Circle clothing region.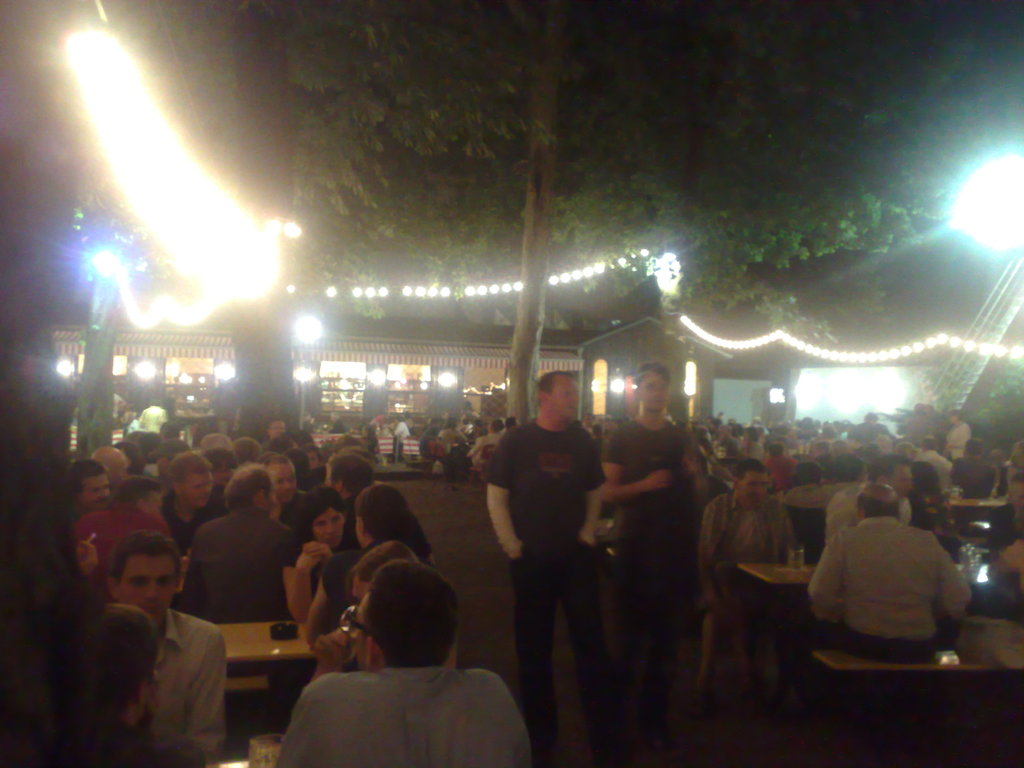
Region: 313, 536, 427, 618.
